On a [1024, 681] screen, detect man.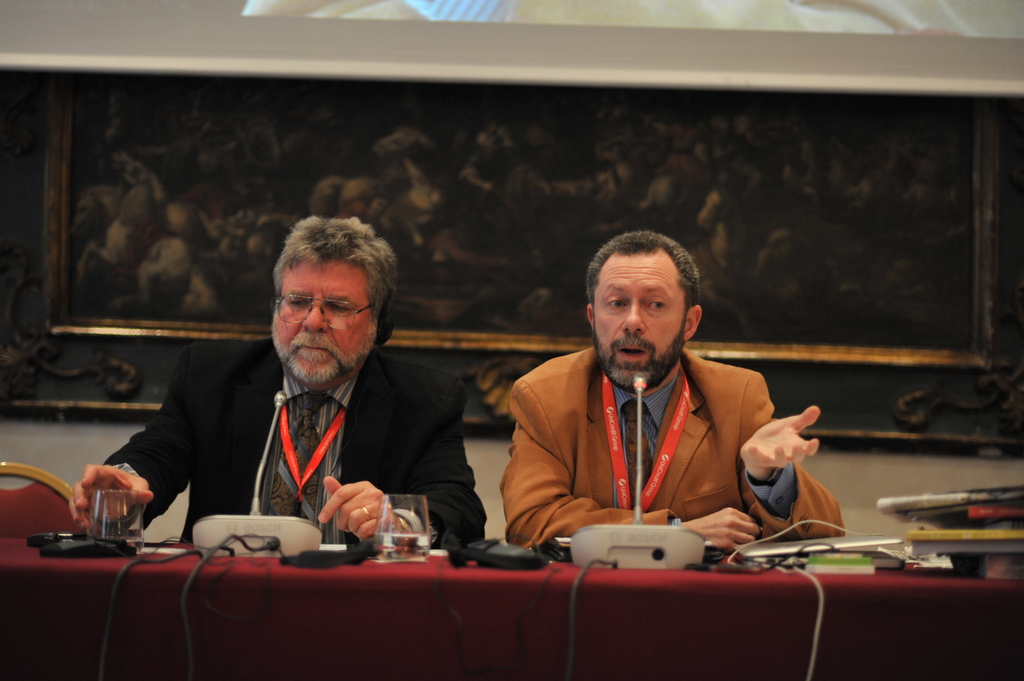
region(492, 248, 836, 566).
